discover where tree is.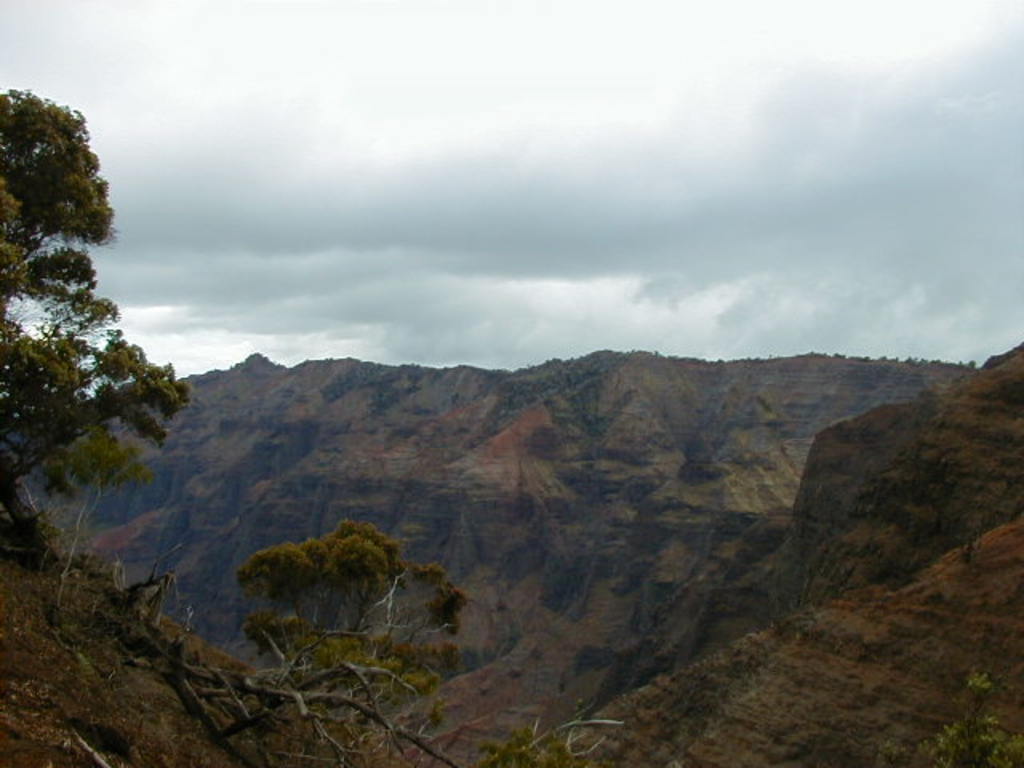
Discovered at 242, 515, 474, 707.
